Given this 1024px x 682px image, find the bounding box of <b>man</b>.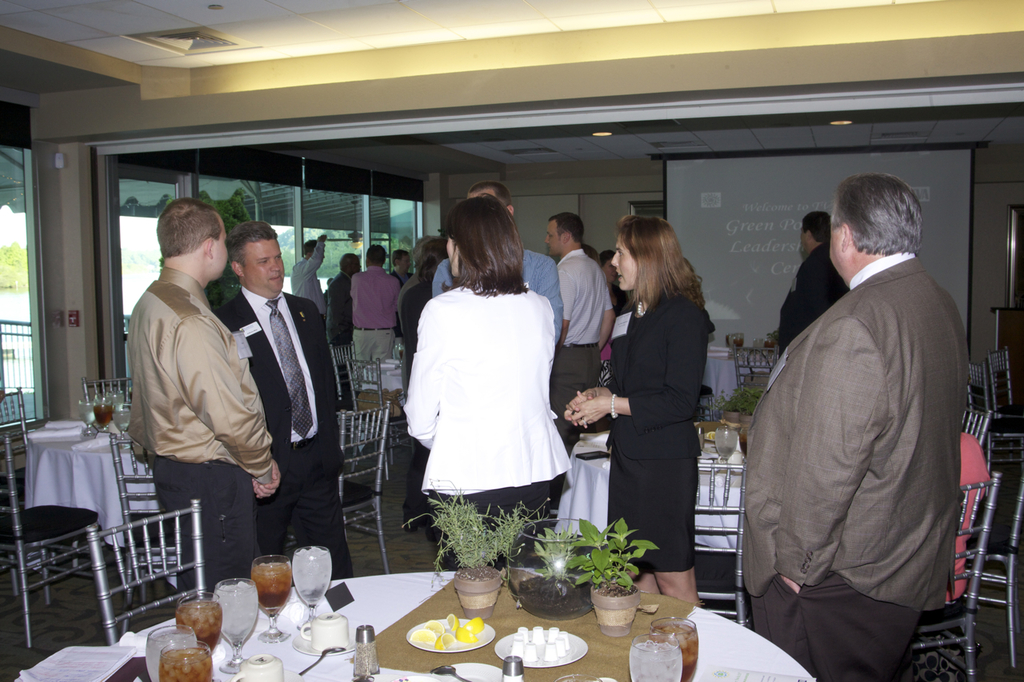
{"x1": 131, "y1": 192, "x2": 309, "y2": 596}.
